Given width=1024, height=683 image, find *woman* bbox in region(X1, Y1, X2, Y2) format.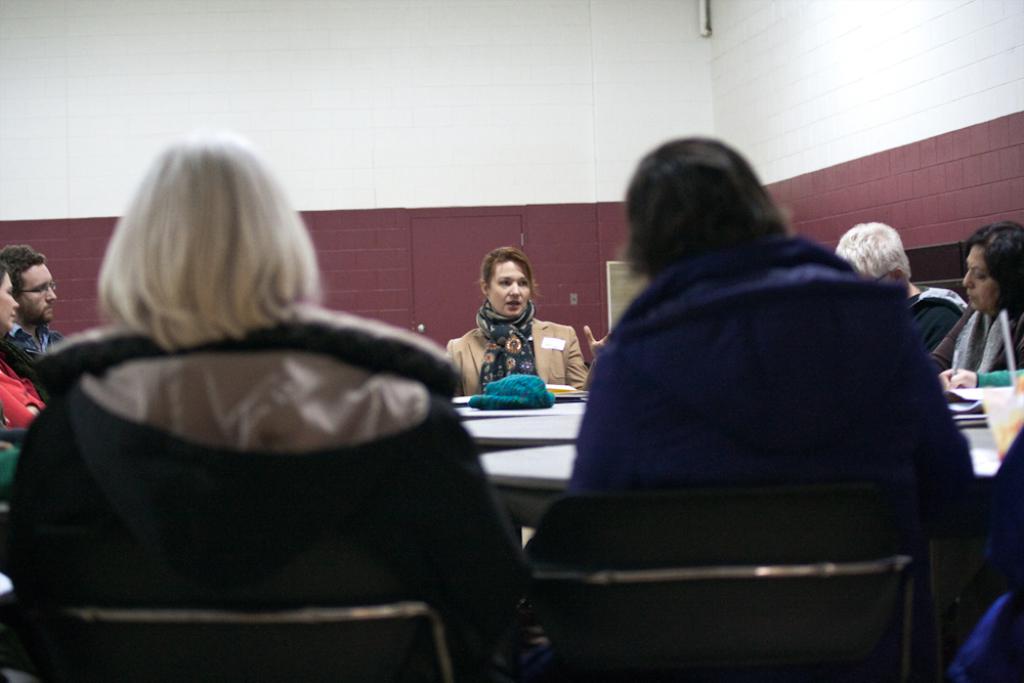
region(28, 127, 500, 659).
